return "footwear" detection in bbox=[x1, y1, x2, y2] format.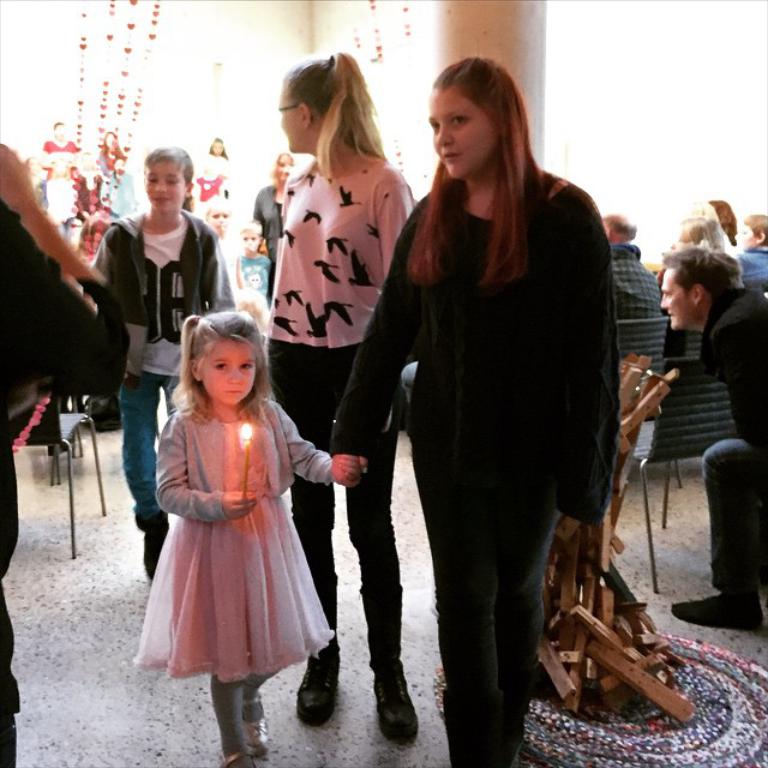
bbox=[289, 638, 341, 724].
